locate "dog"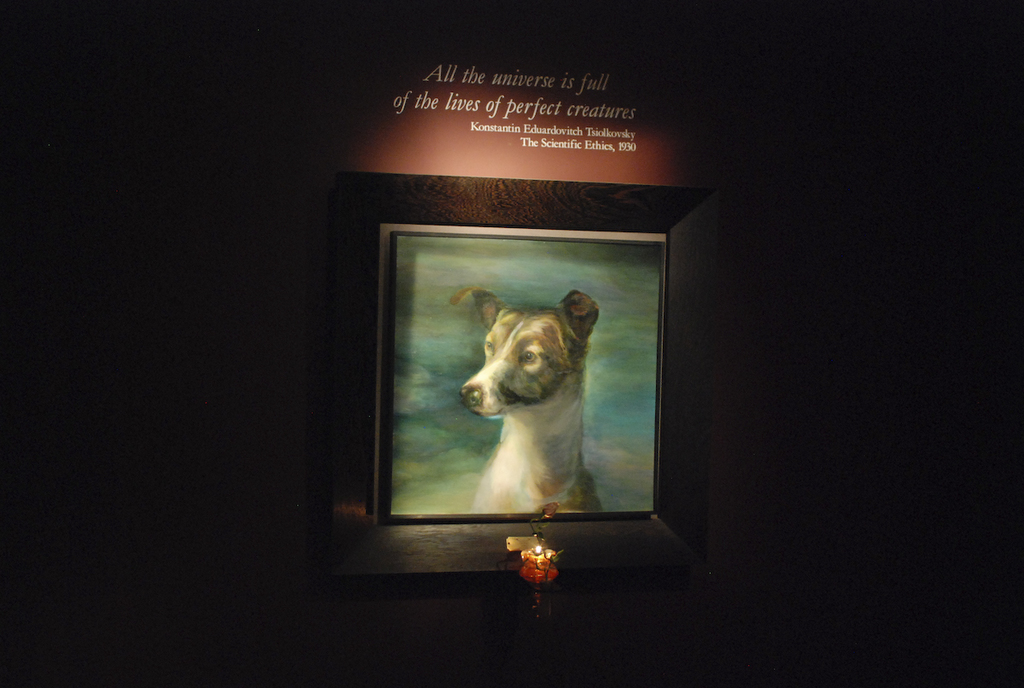
bbox(451, 286, 598, 508)
